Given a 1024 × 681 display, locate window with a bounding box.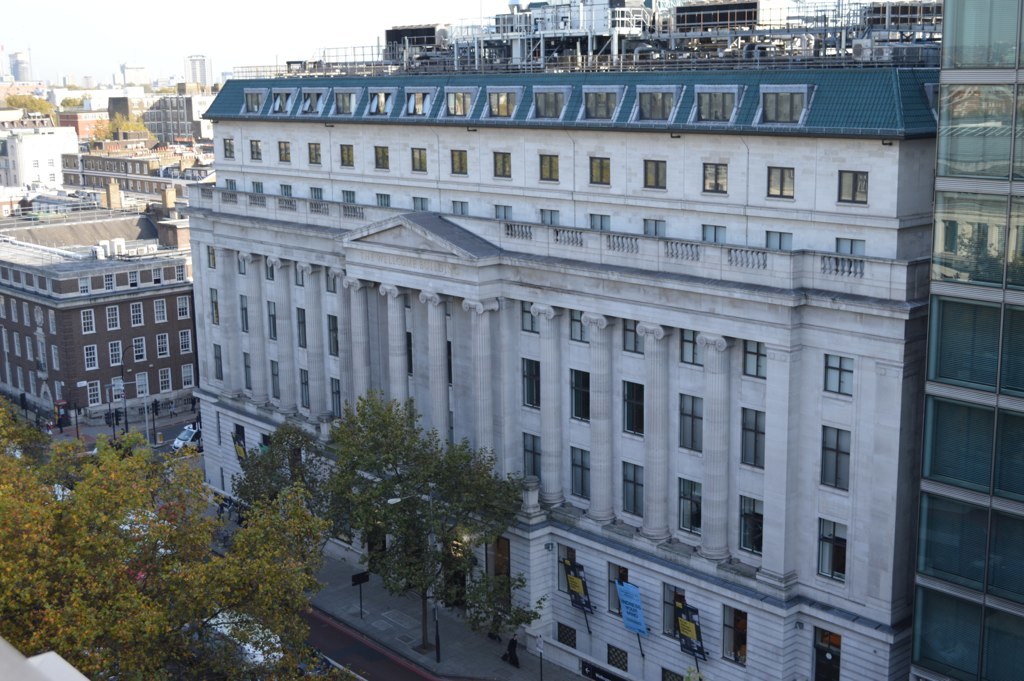
Located: bbox(148, 329, 171, 359).
